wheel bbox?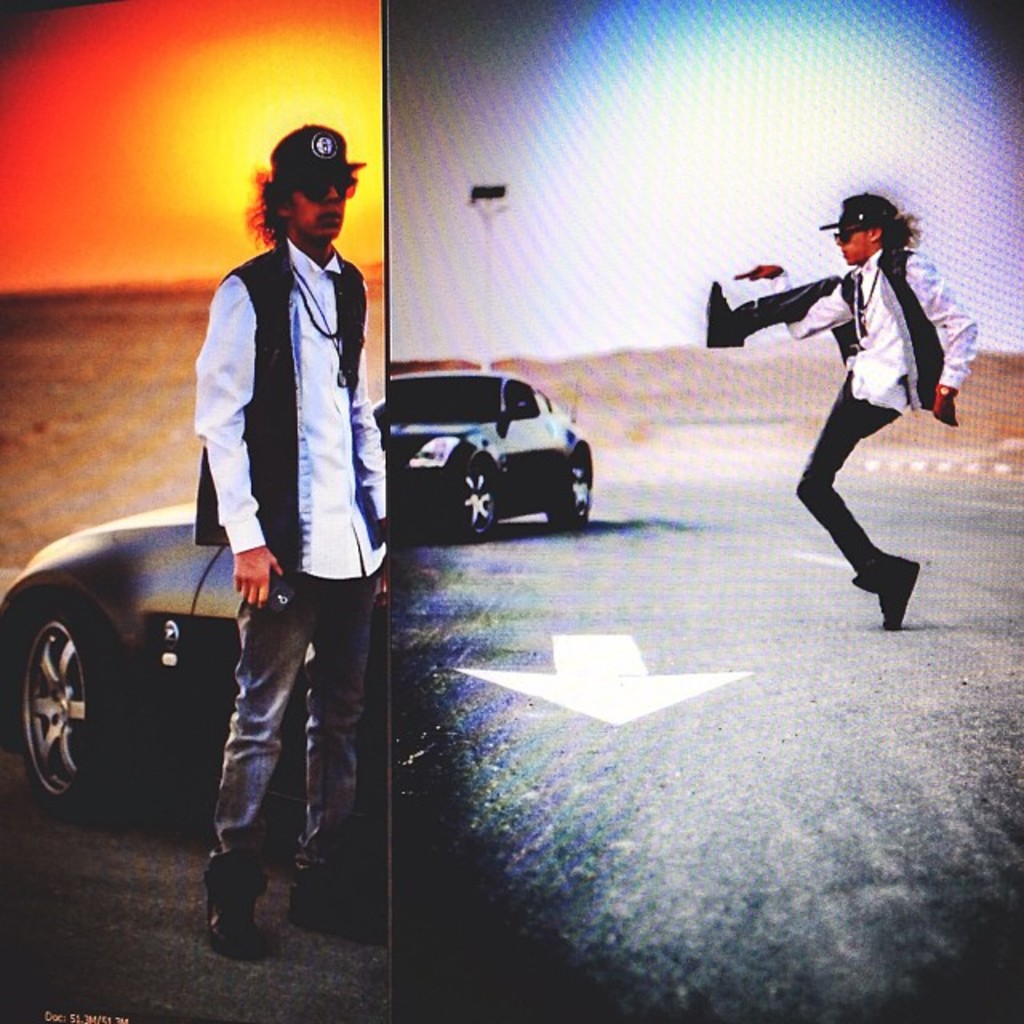
box(555, 461, 597, 531)
